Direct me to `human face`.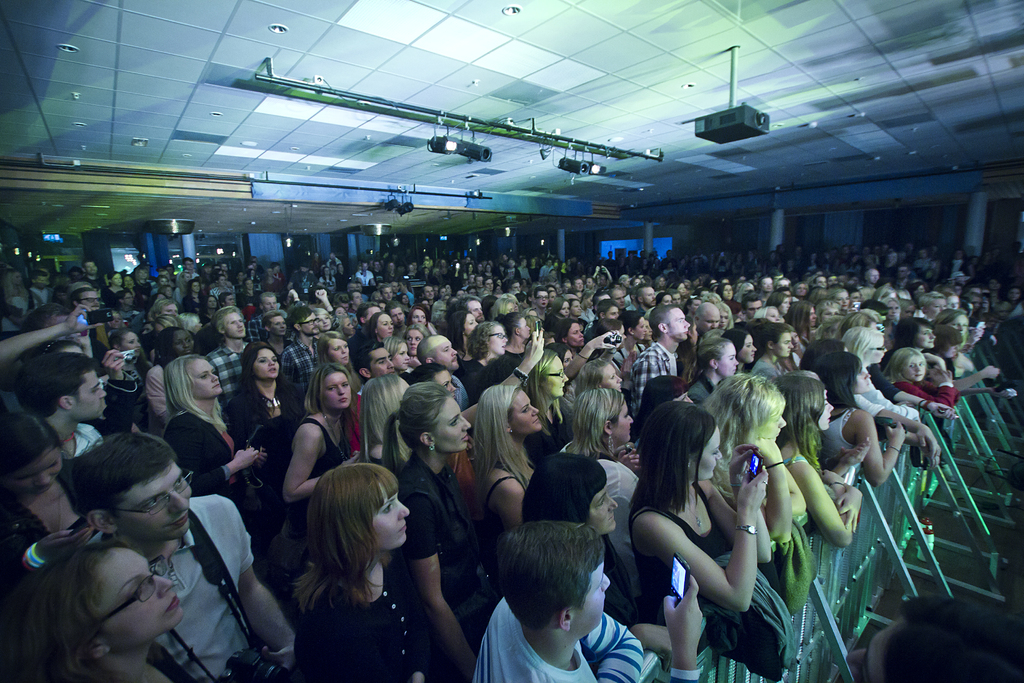
Direction: Rect(901, 356, 925, 383).
